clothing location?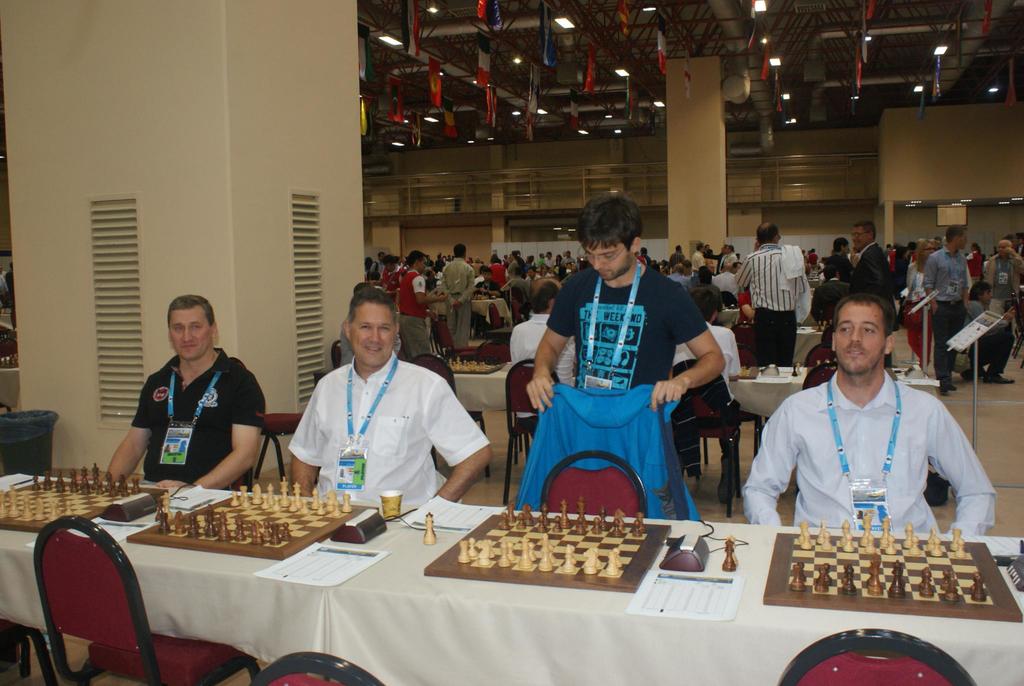
{"x1": 129, "y1": 348, "x2": 265, "y2": 490}
